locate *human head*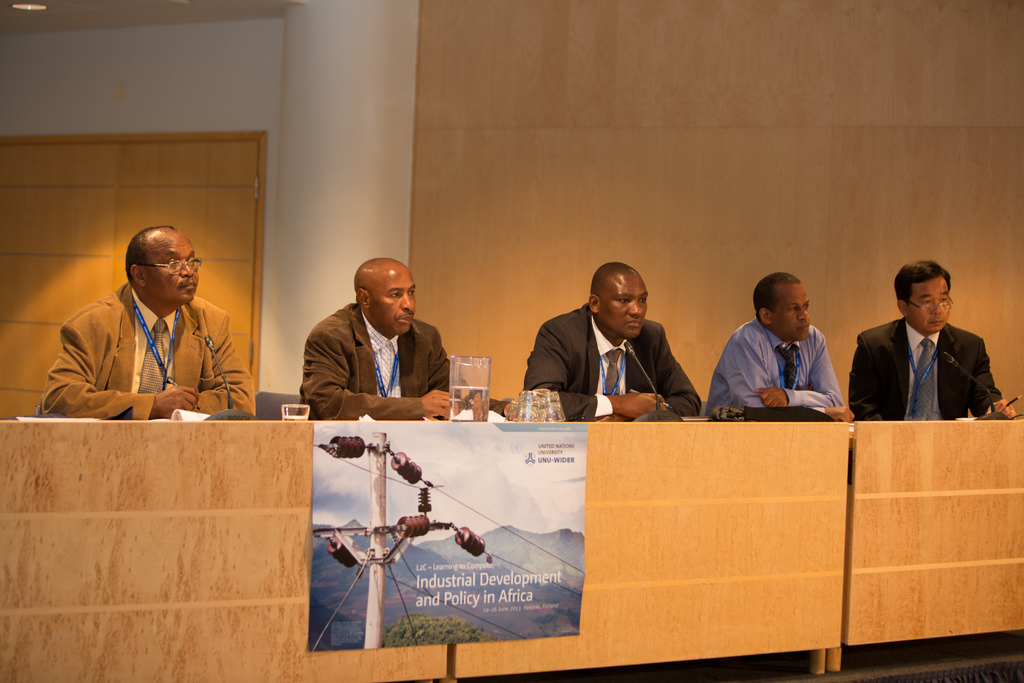
Rect(588, 263, 652, 339)
